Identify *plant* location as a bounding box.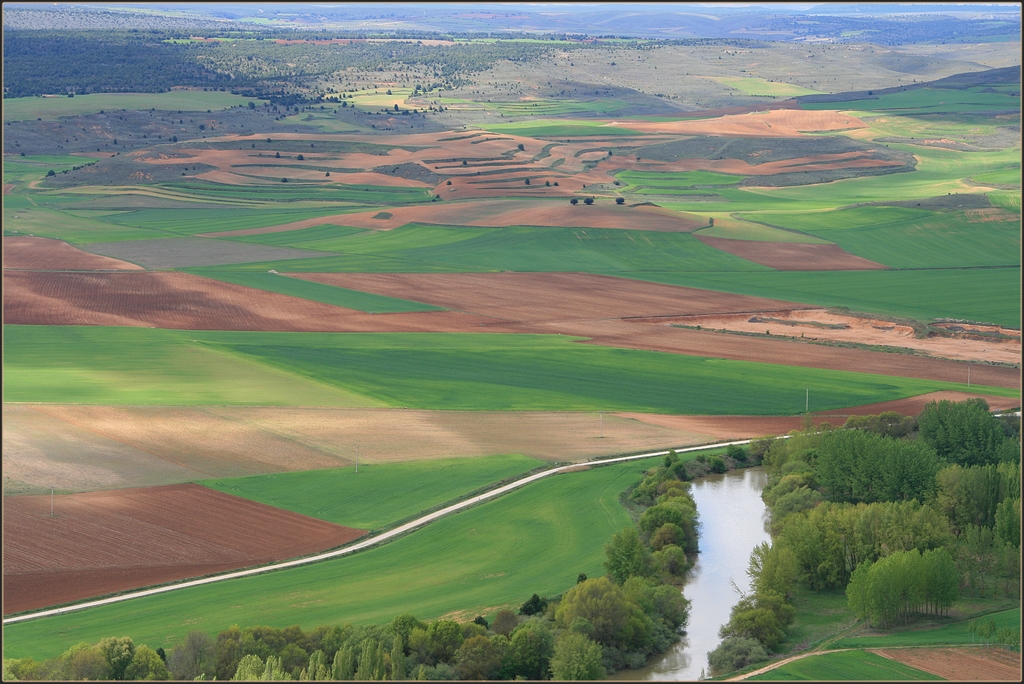
(left=232, top=648, right=265, bottom=679).
